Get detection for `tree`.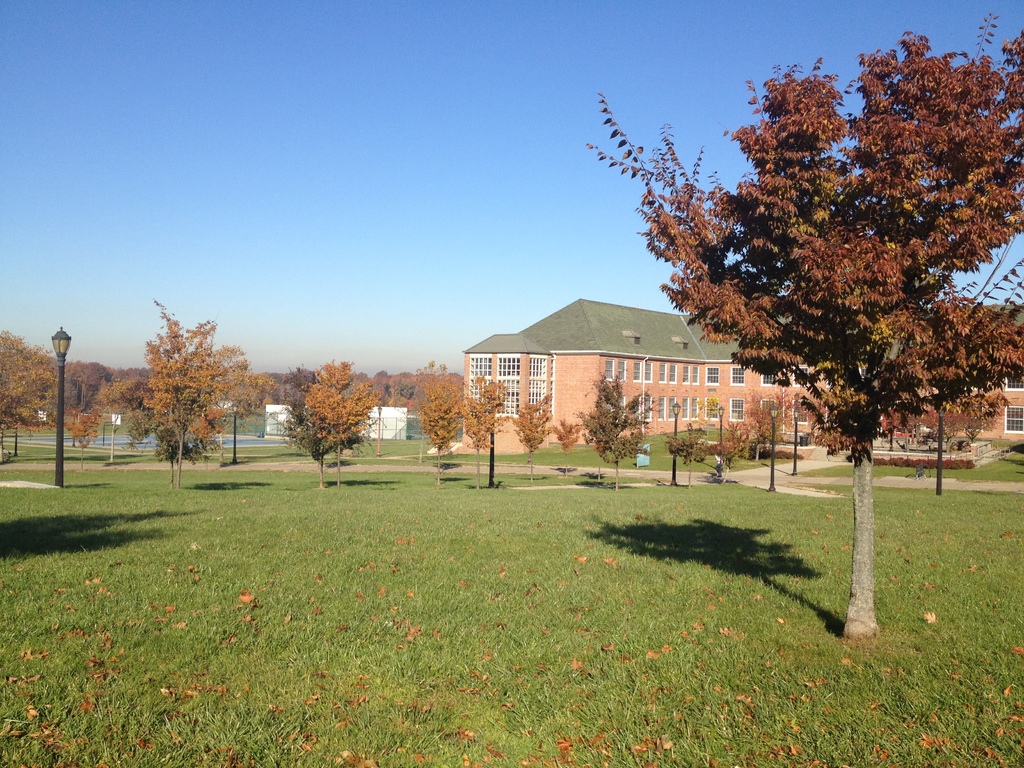
Detection: [422,387,462,490].
